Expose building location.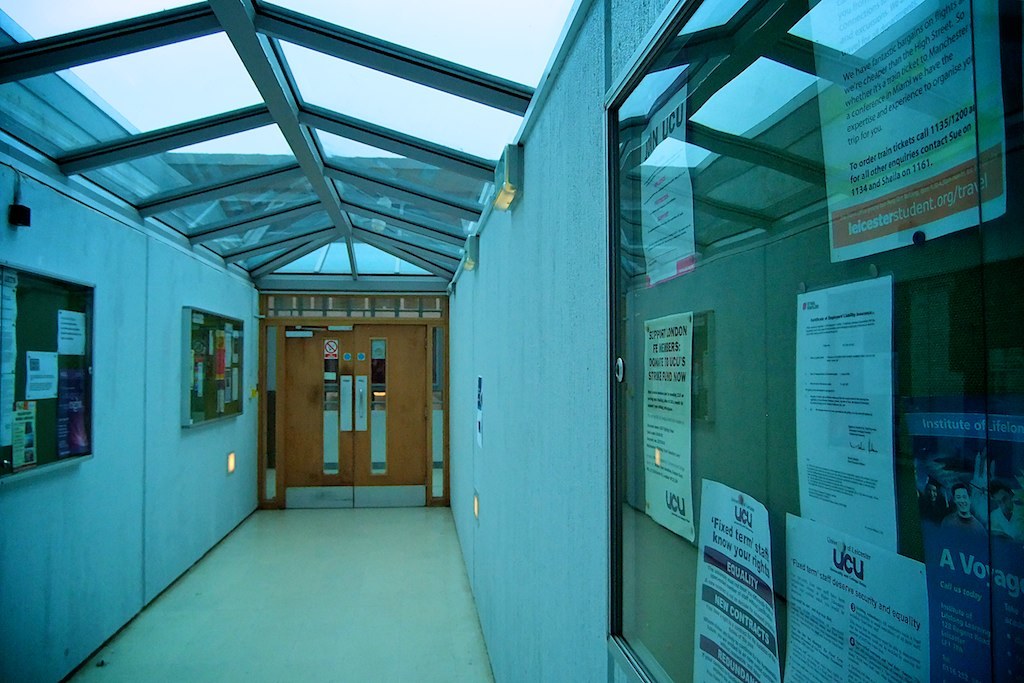
Exposed at detection(0, 0, 1023, 682).
